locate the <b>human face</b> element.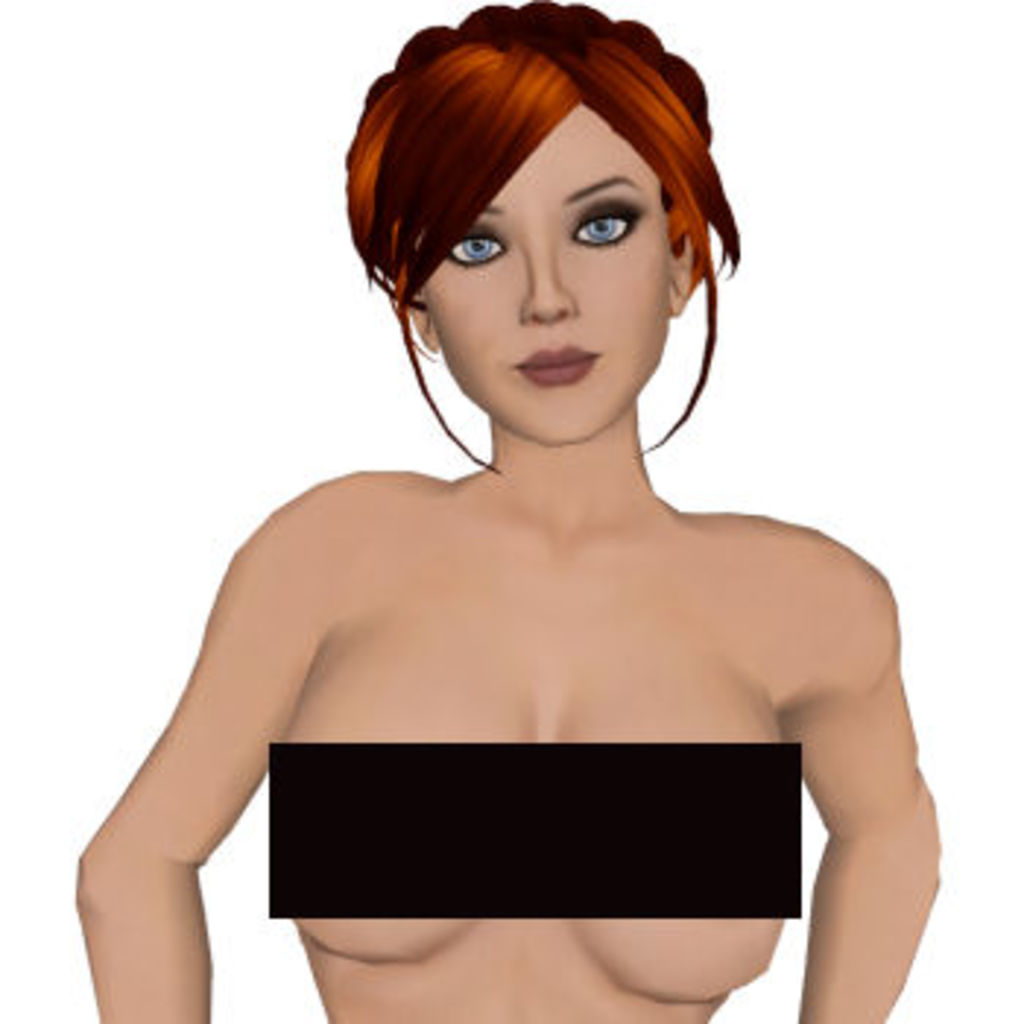
Element bbox: (left=421, top=102, right=670, bottom=451).
